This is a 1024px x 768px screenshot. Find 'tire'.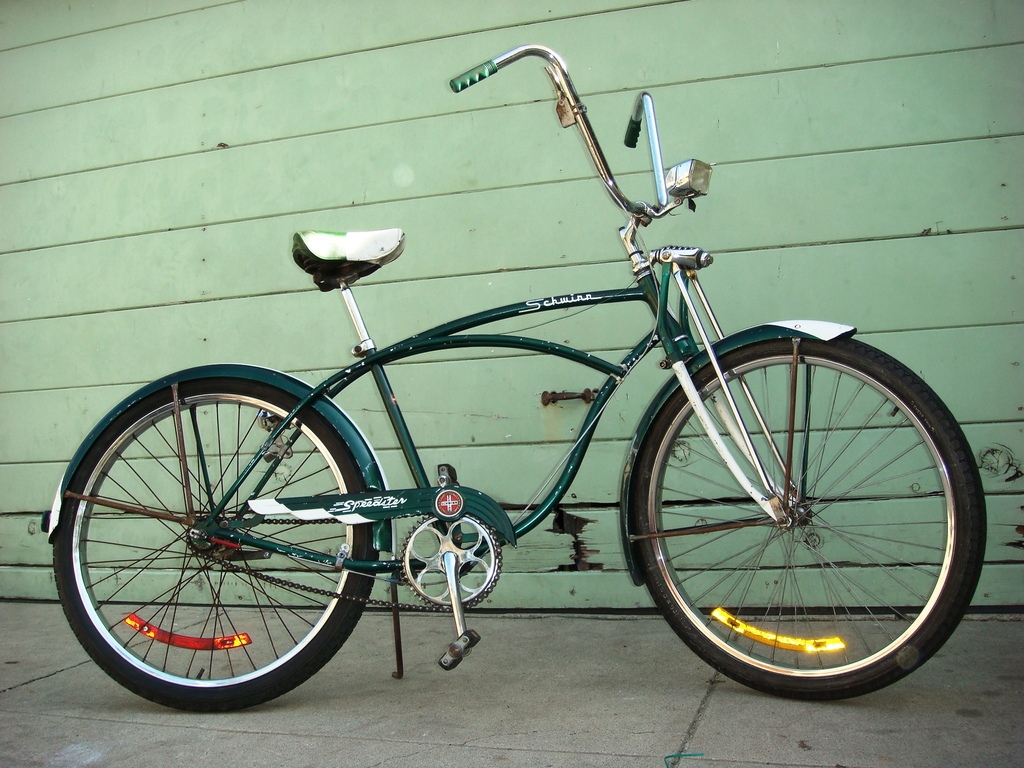
Bounding box: [630, 321, 965, 698].
